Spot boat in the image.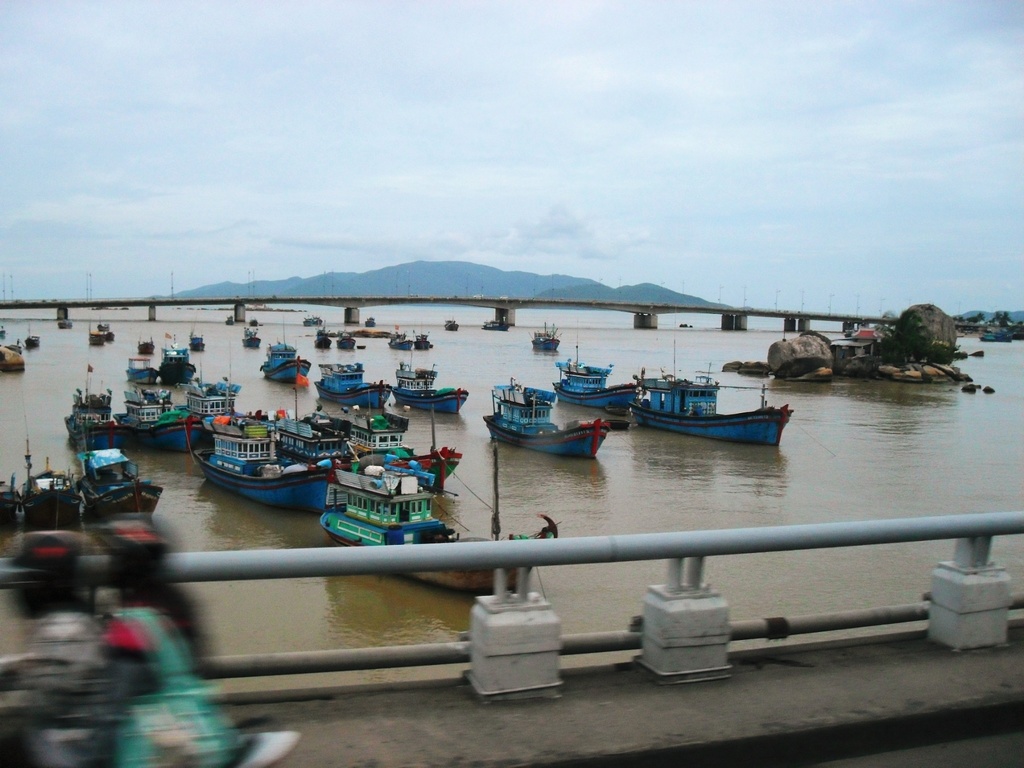
boat found at 612:349:792:454.
